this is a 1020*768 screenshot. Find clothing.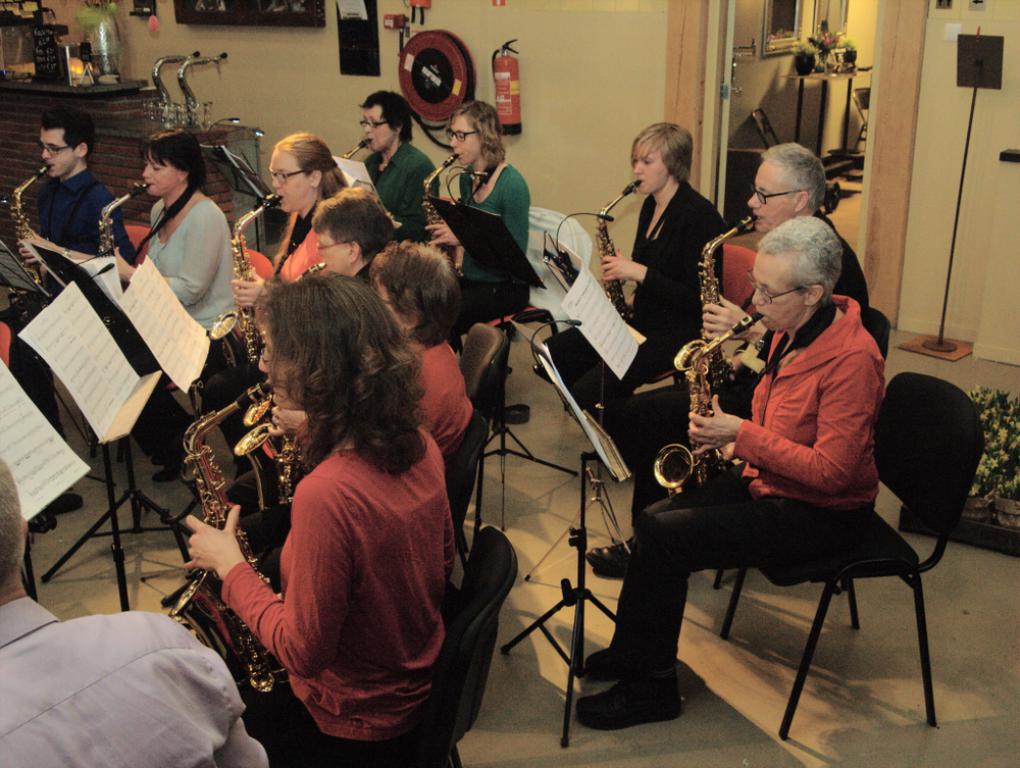
Bounding box: left=241, top=200, right=342, bottom=297.
